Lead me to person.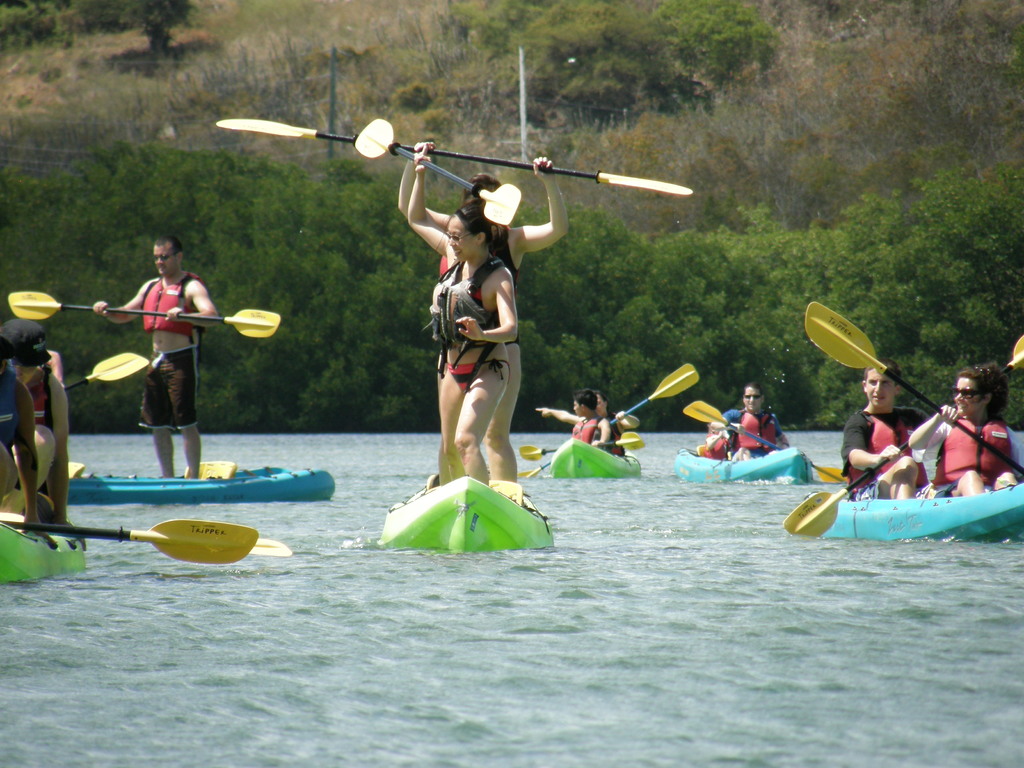
Lead to 115/230/215/490.
